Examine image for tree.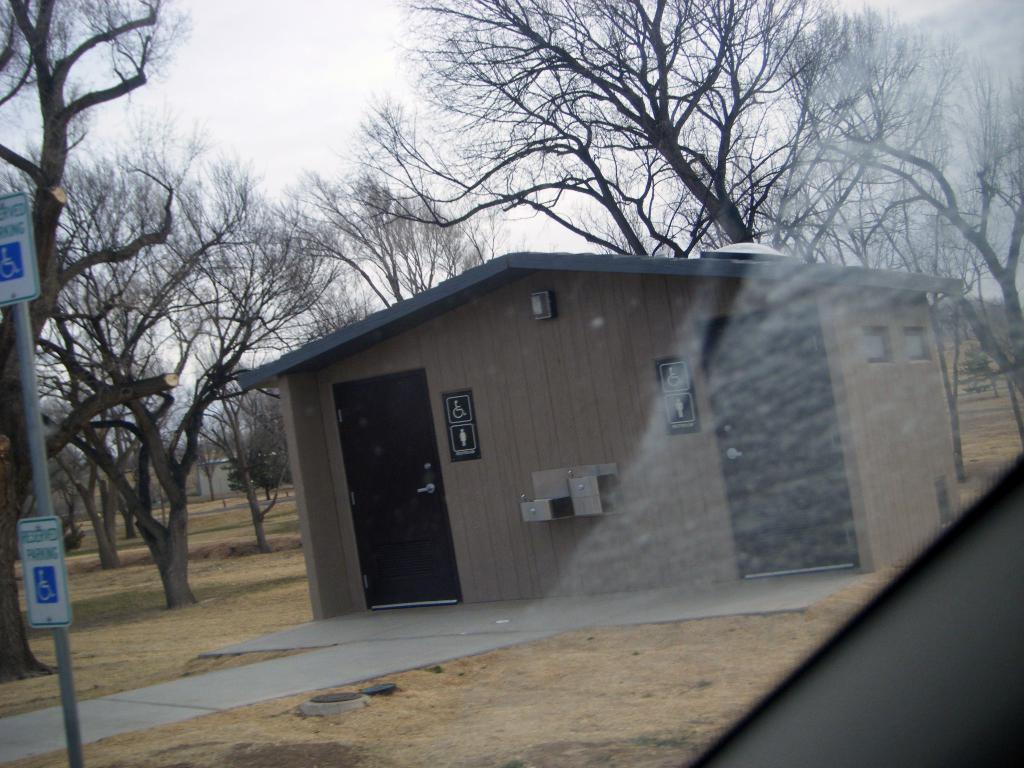
Examination result: [x1=328, y1=0, x2=932, y2=267].
